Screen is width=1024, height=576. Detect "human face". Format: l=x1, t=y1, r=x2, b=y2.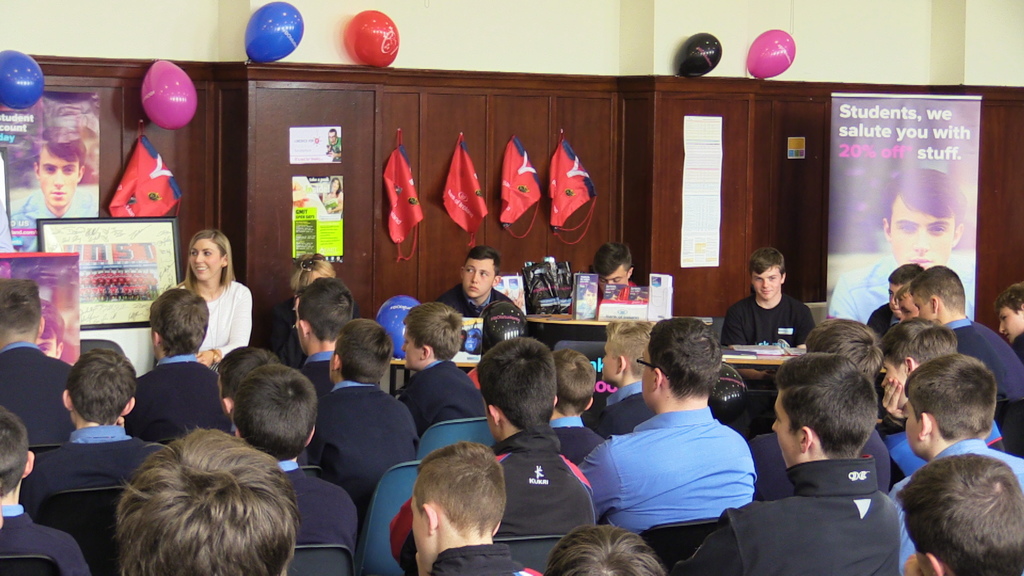
l=771, t=391, r=799, b=471.
